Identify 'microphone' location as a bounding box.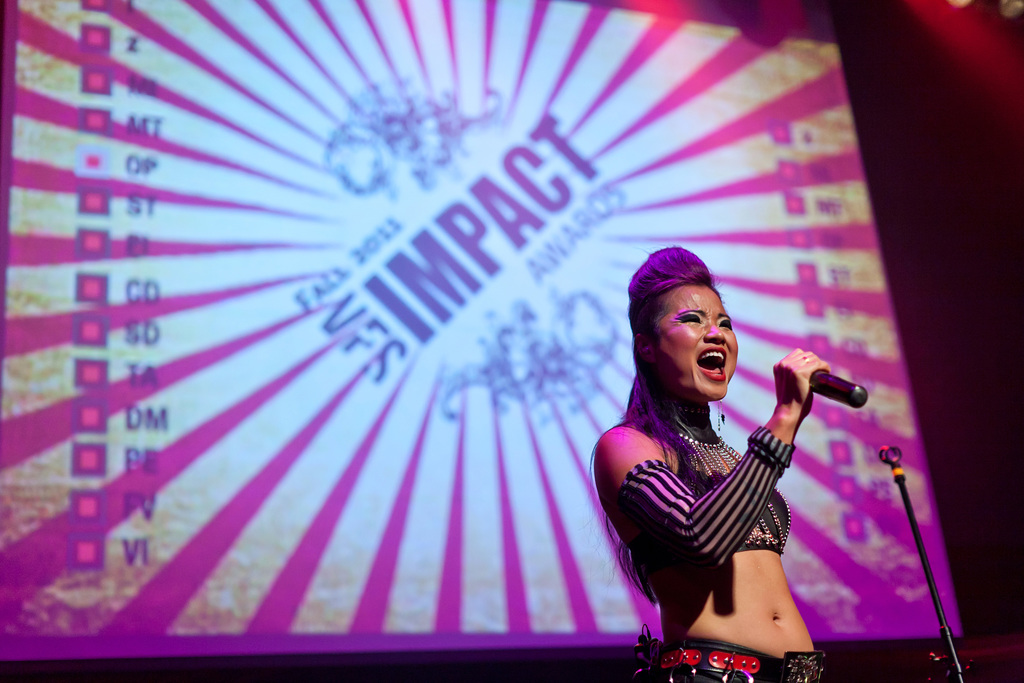
{"left": 808, "top": 368, "right": 870, "bottom": 409}.
